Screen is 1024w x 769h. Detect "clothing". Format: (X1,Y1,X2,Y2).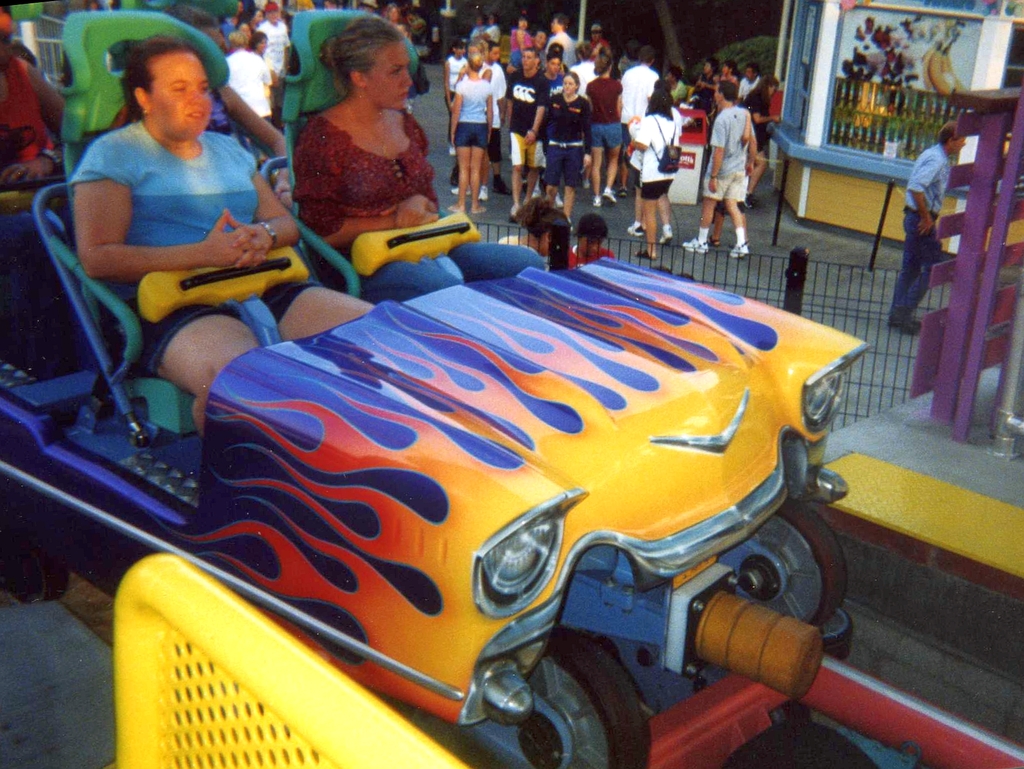
(0,52,65,204).
